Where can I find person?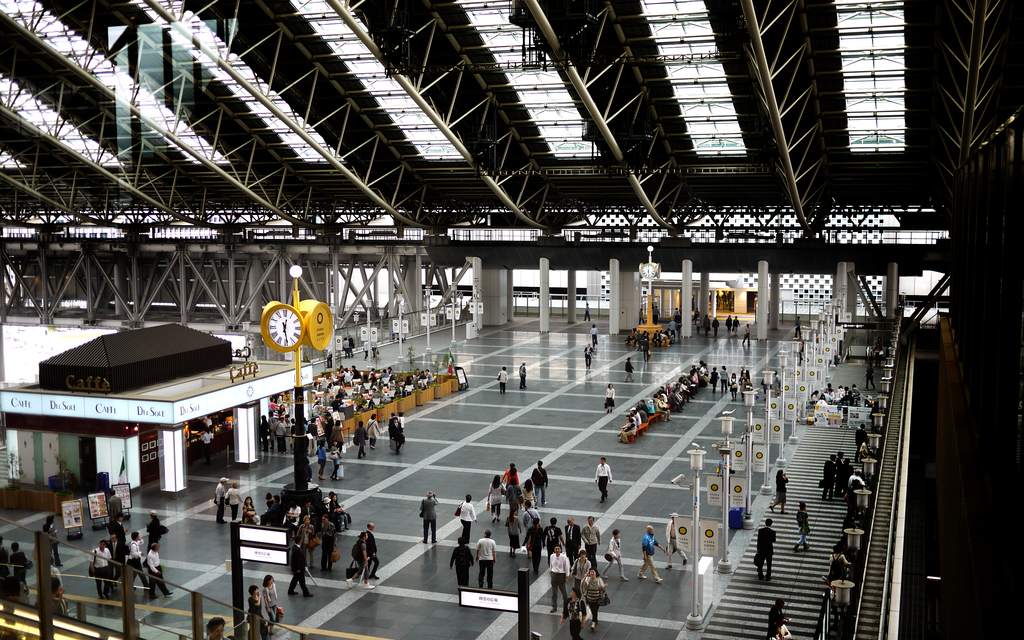
You can find it at (left=44, top=514, right=62, bottom=564).
